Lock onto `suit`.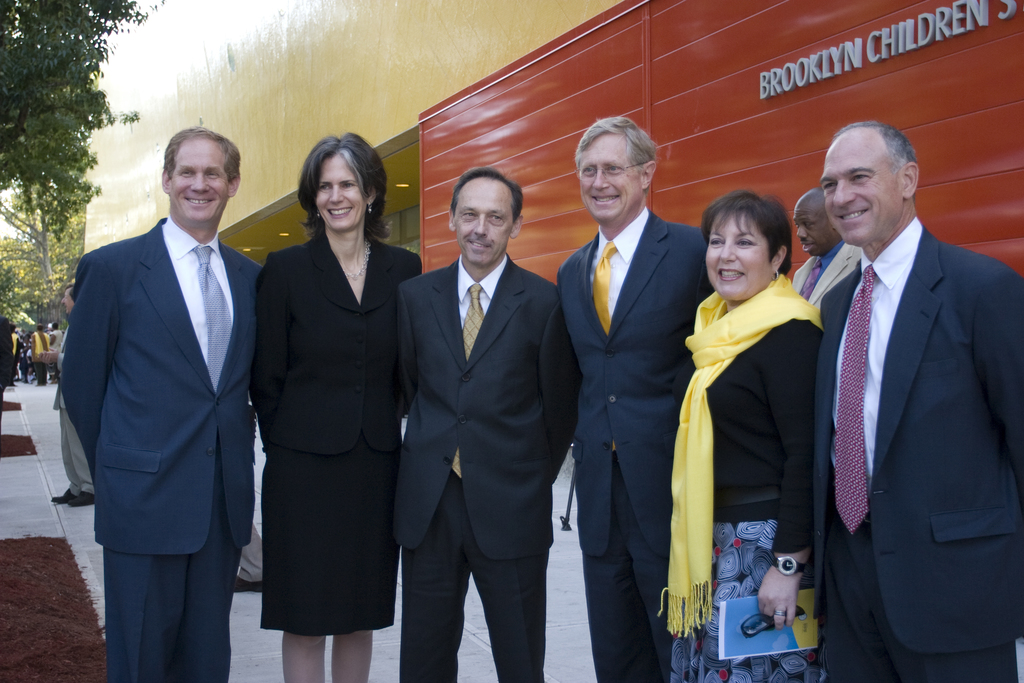
Locked: [257, 223, 428, 454].
